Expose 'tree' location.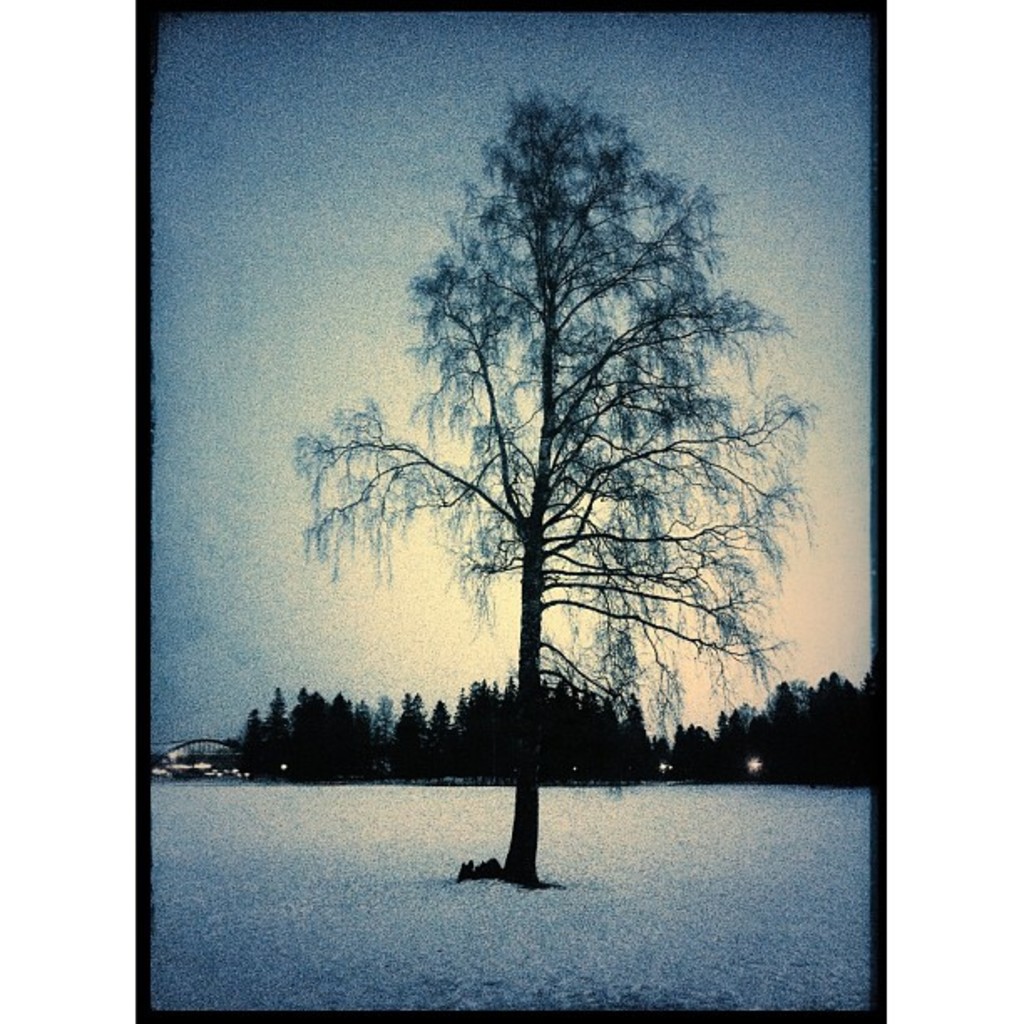
Exposed at x1=390 y1=686 x2=435 y2=781.
